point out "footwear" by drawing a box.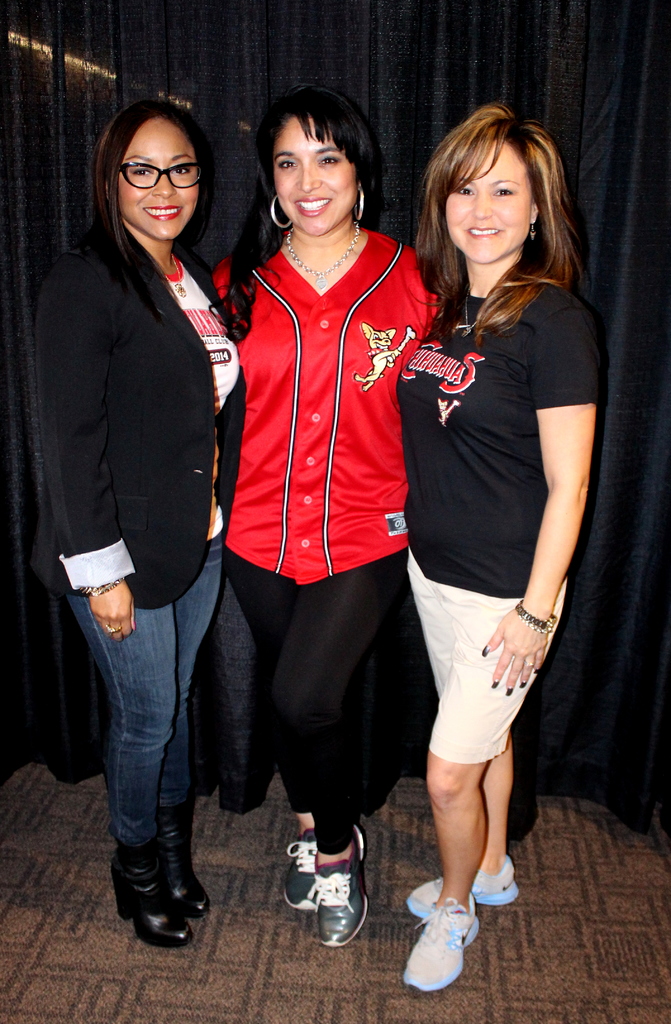
312 824 371 952.
